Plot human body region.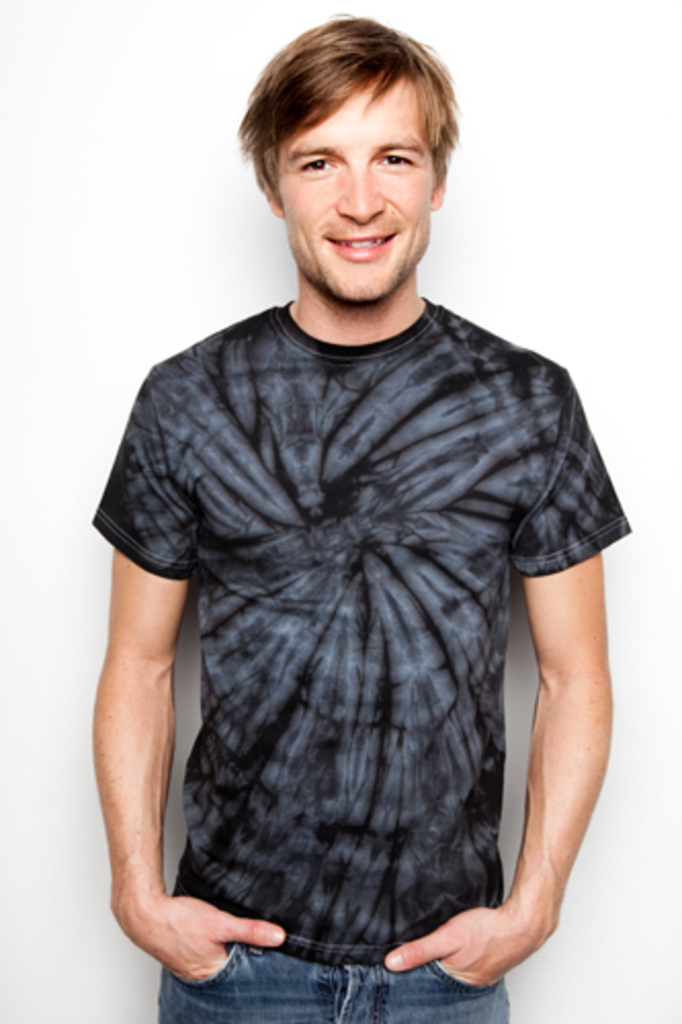
Plotted at [94,80,637,1023].
